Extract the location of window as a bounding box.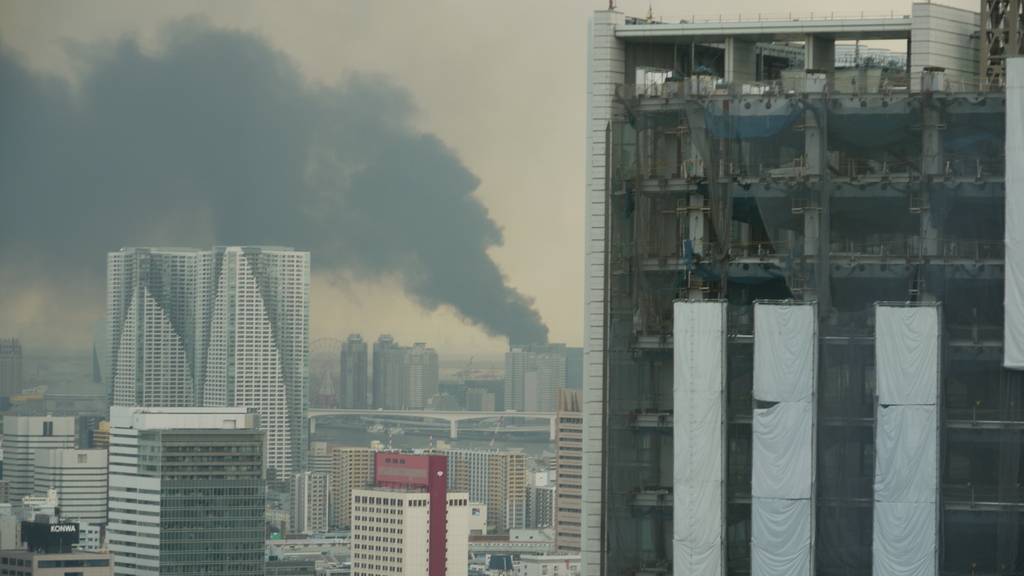
(405,497,413,508).
